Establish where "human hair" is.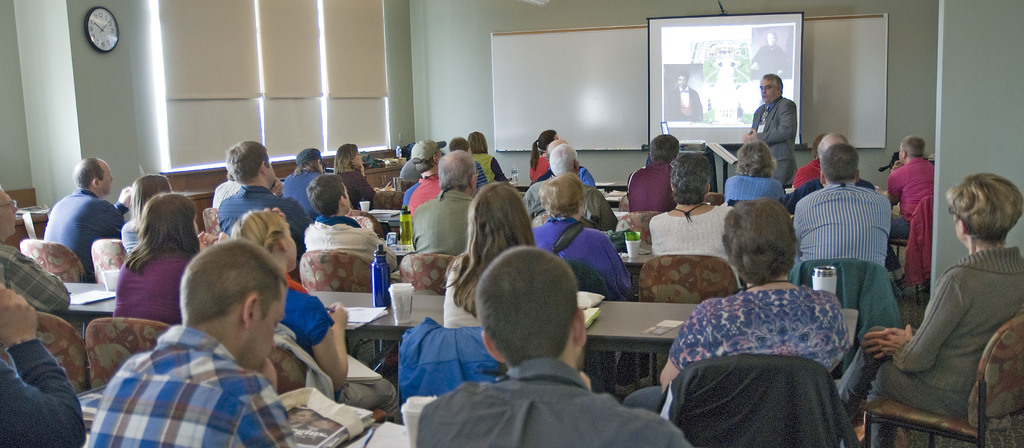
Established at select_region(819, 140, 858, 183).
